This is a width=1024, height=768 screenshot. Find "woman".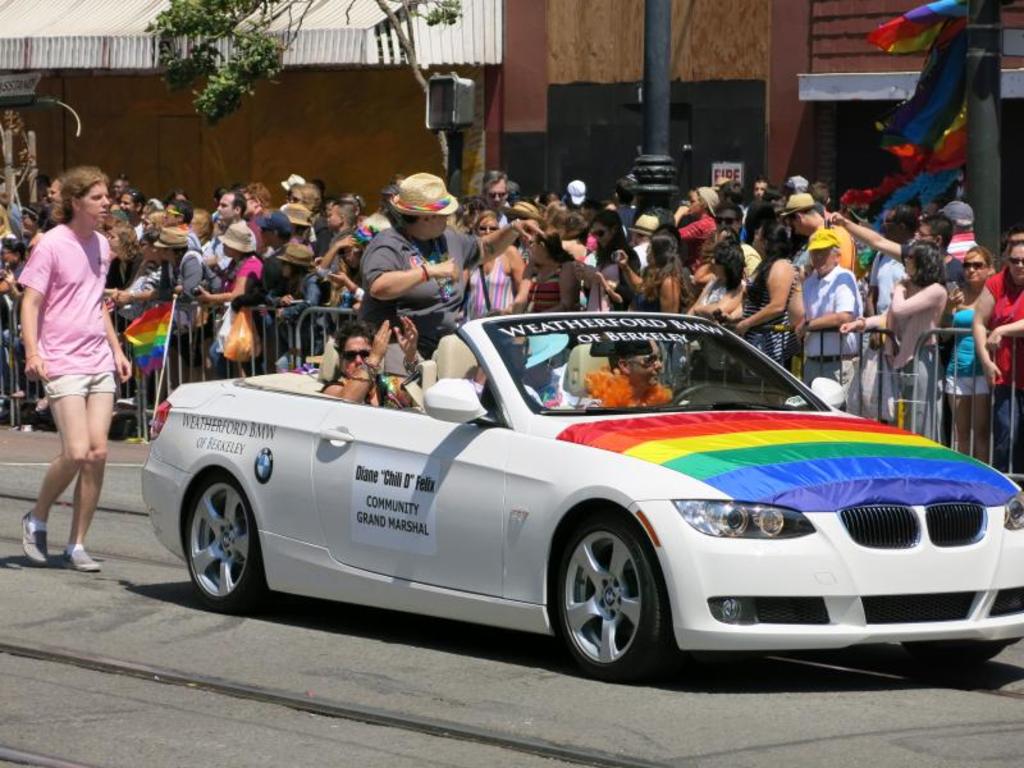
Bounding box: {"left": 940, "top": 244, "right": 1004, "bottom": 461}.
